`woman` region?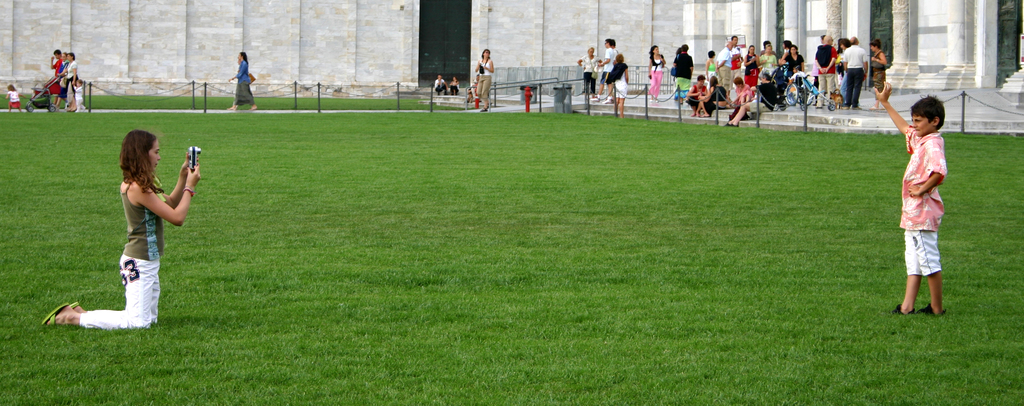
bbox=(691, 83, 706, 110)
